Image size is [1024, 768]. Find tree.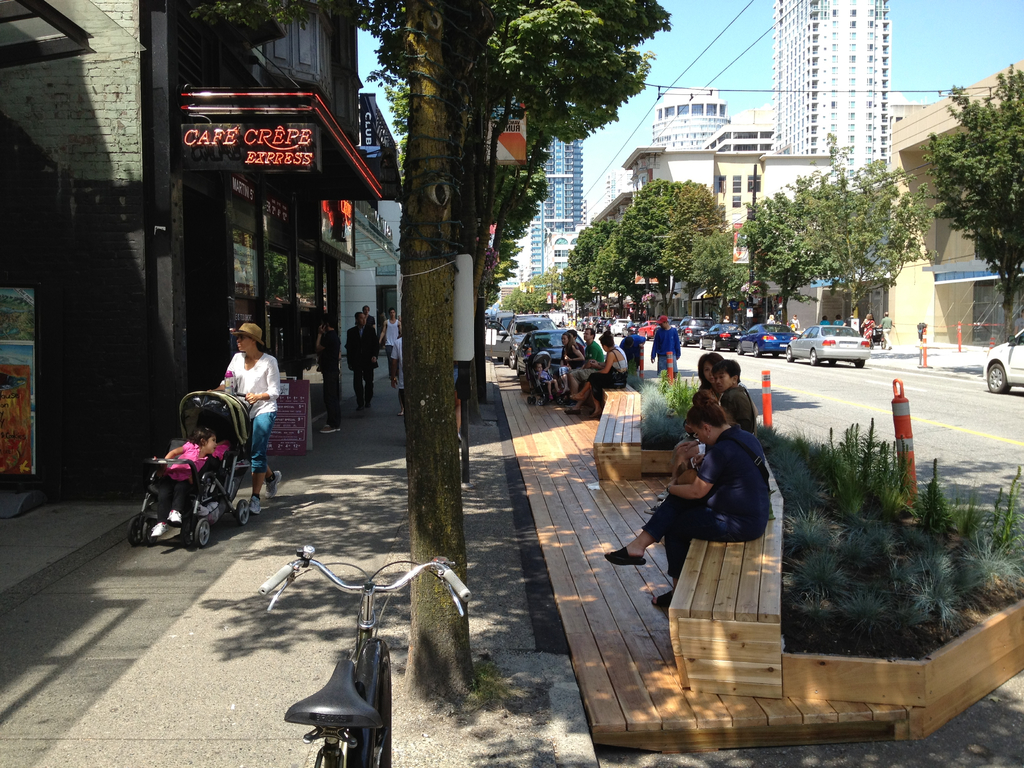
<region>564, 221, 641, 314</region>.
